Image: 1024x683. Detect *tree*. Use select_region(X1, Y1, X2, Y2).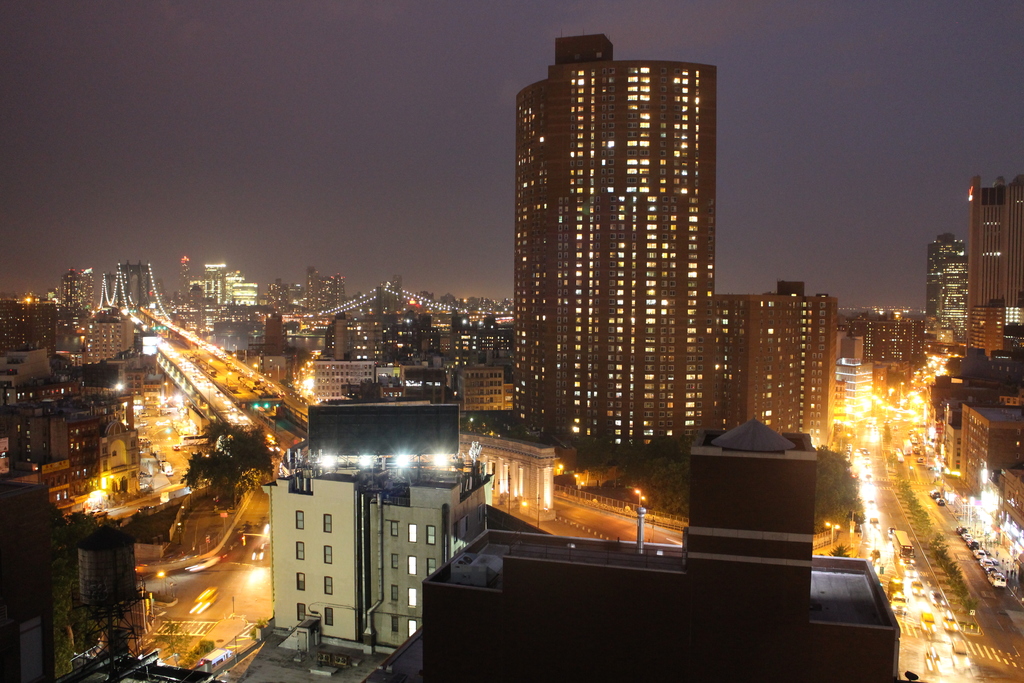
select_region(625, 449, 692, 524).
